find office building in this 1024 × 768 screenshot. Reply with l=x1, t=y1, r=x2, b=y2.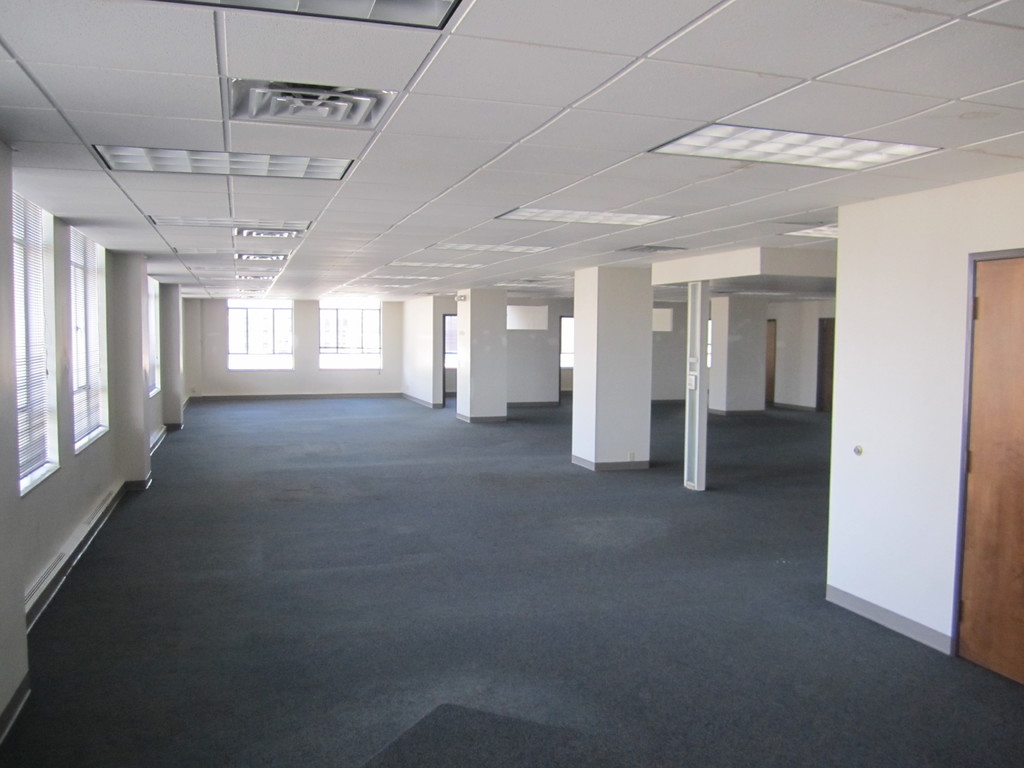
l=0, t=0, r=1023, b=767.
